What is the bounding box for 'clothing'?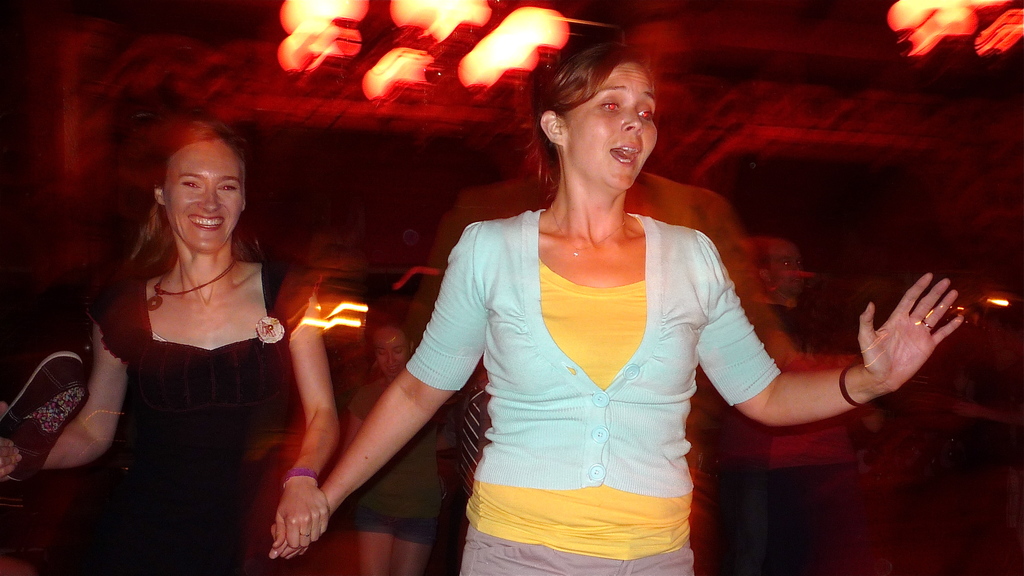
(x1=54, y1=265, x2=286, y2=575).
